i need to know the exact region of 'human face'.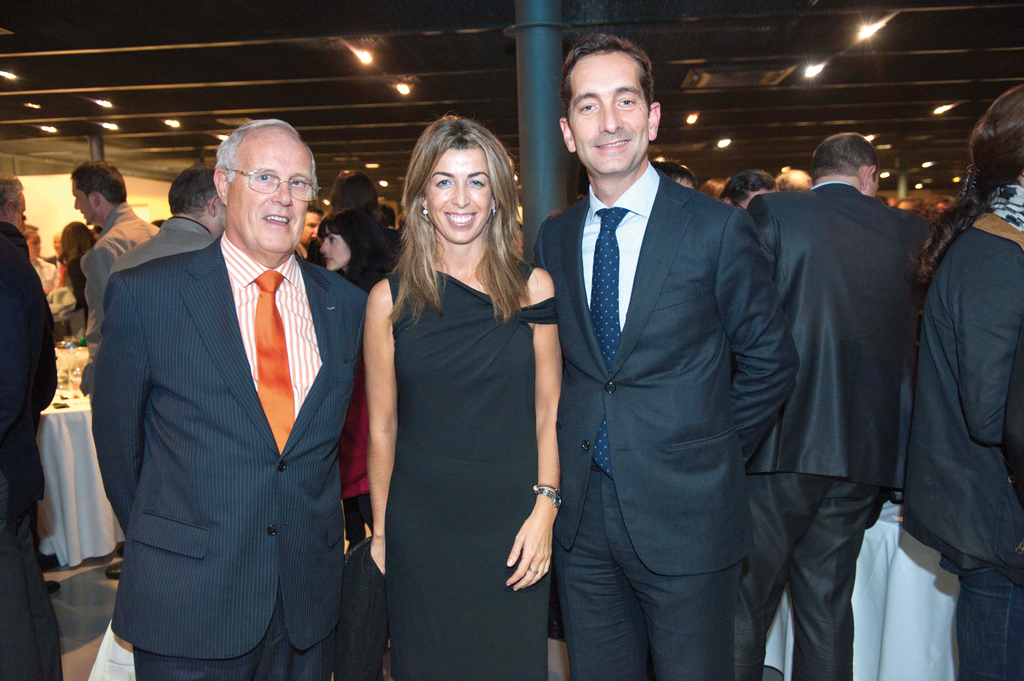
Region: select_region(895, 198, 916, 213).
